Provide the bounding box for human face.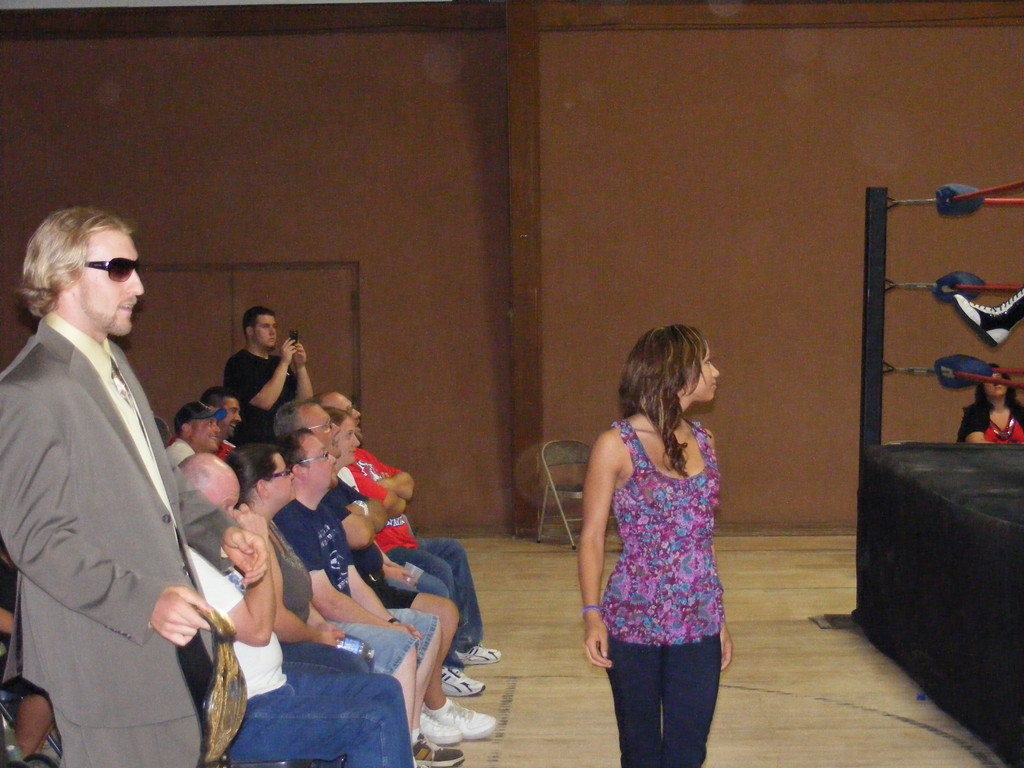
x1=254 y1=315 x2=275 y2=348.
